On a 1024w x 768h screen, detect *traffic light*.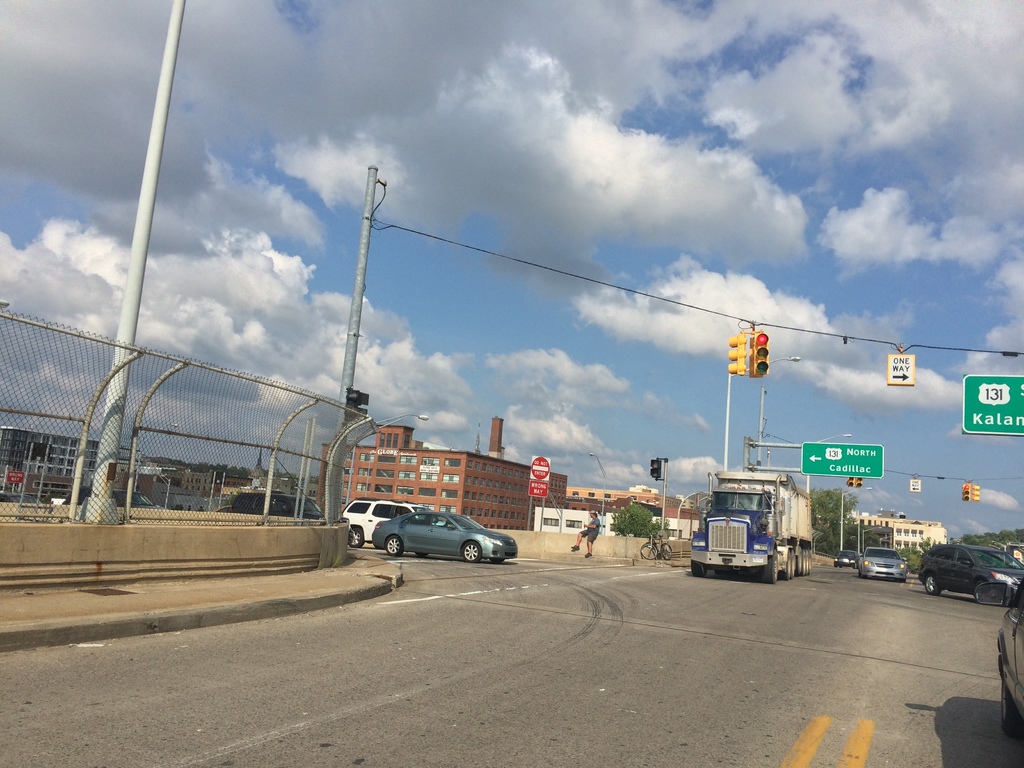
[left=648, top=459, right=665, bottom=480].
